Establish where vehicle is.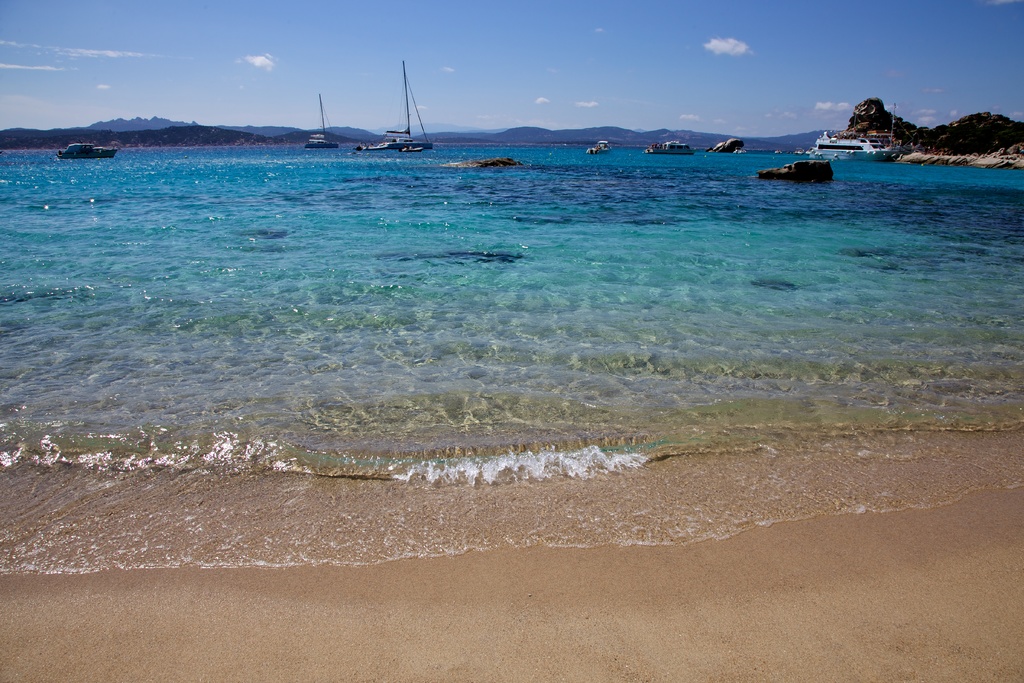
Established at Rect(301, 84, 342, 152).
